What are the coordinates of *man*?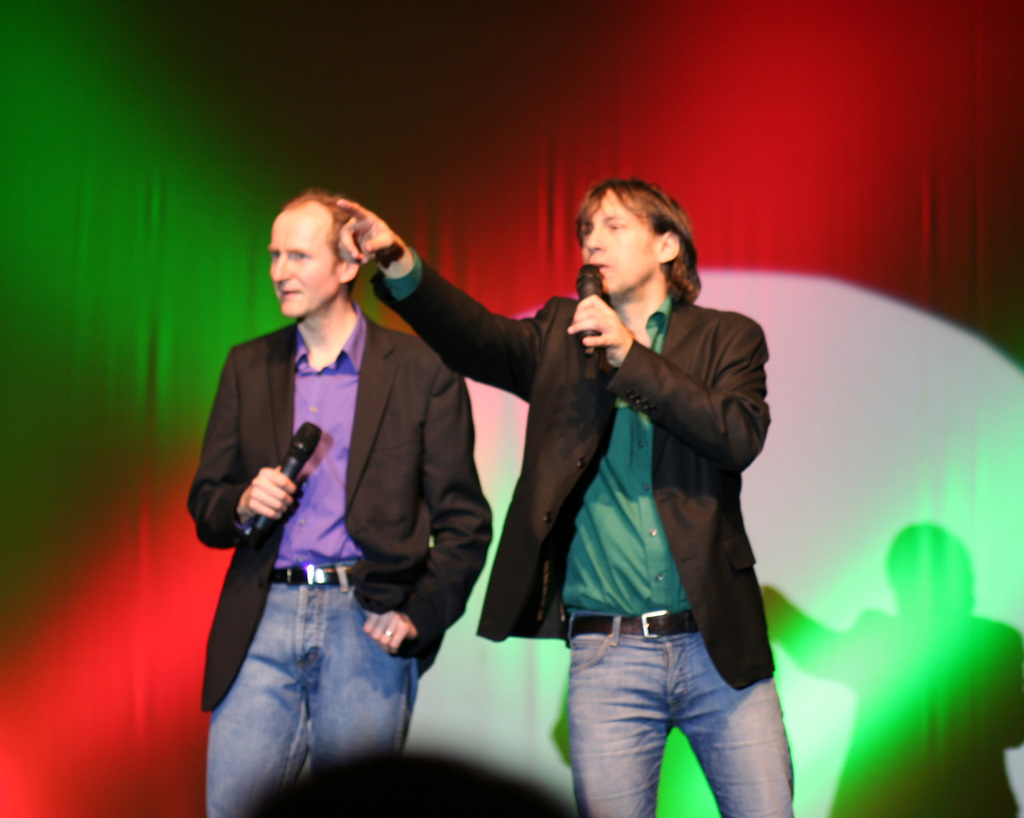
bbox=(332, 173, 801, 817).
